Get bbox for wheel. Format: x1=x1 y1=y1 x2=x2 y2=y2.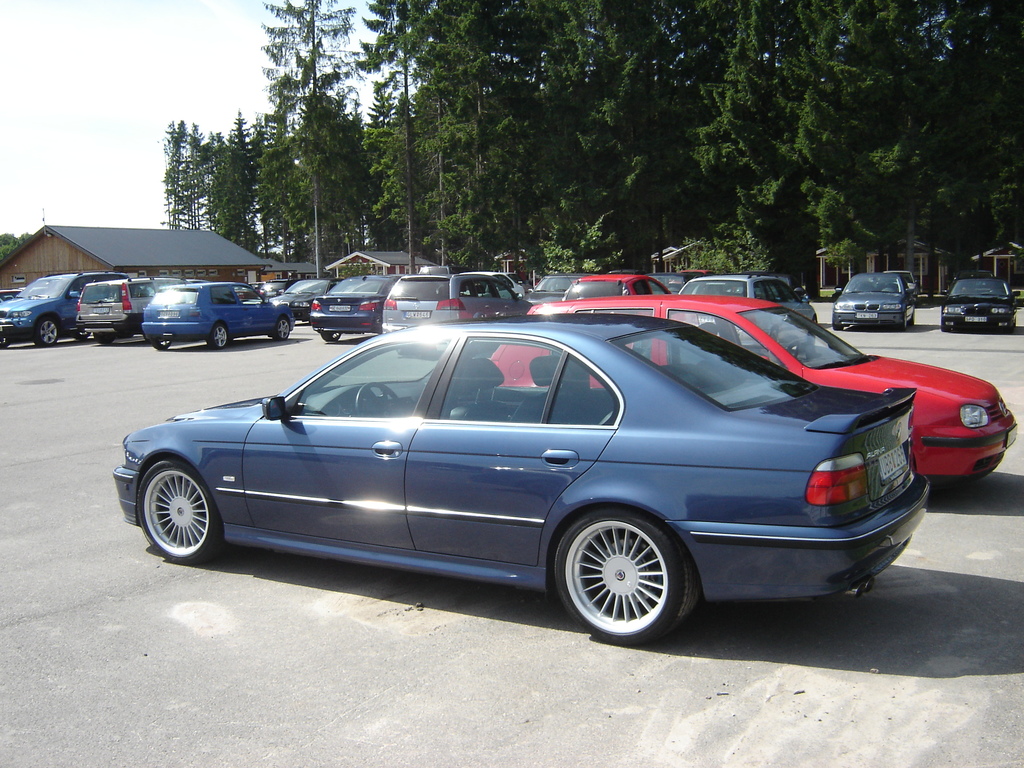
x1=38 y1=317 x2=59 y2=346.
